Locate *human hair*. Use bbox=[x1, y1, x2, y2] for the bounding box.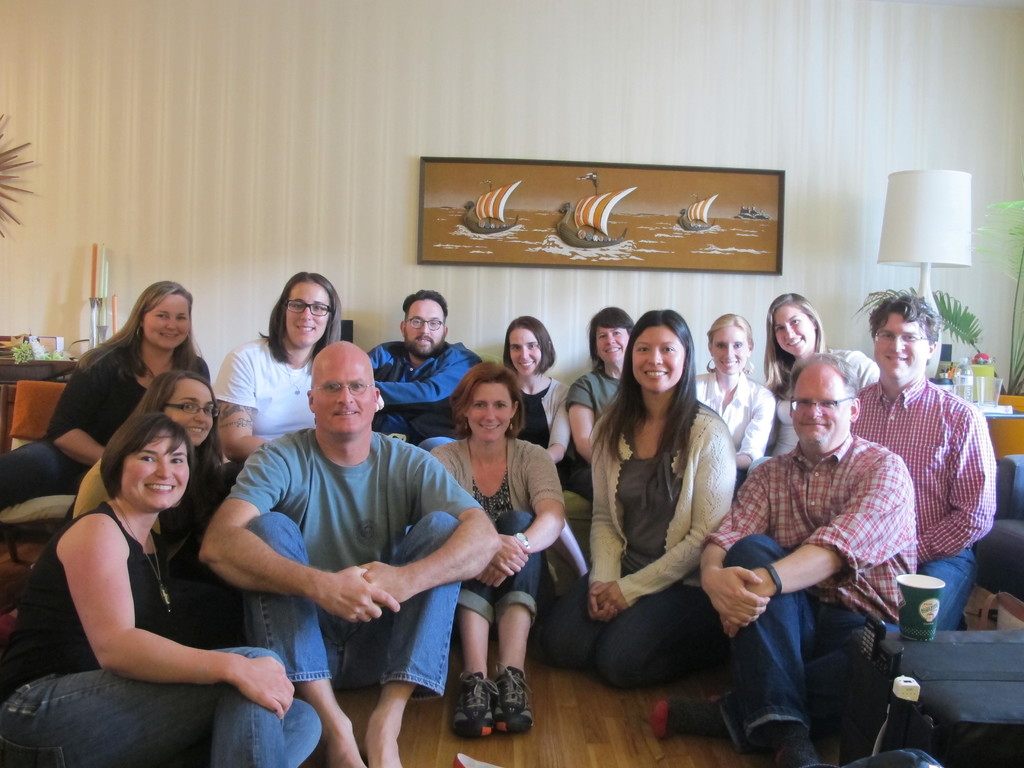
bbox=[504, 314, 556, 378].
